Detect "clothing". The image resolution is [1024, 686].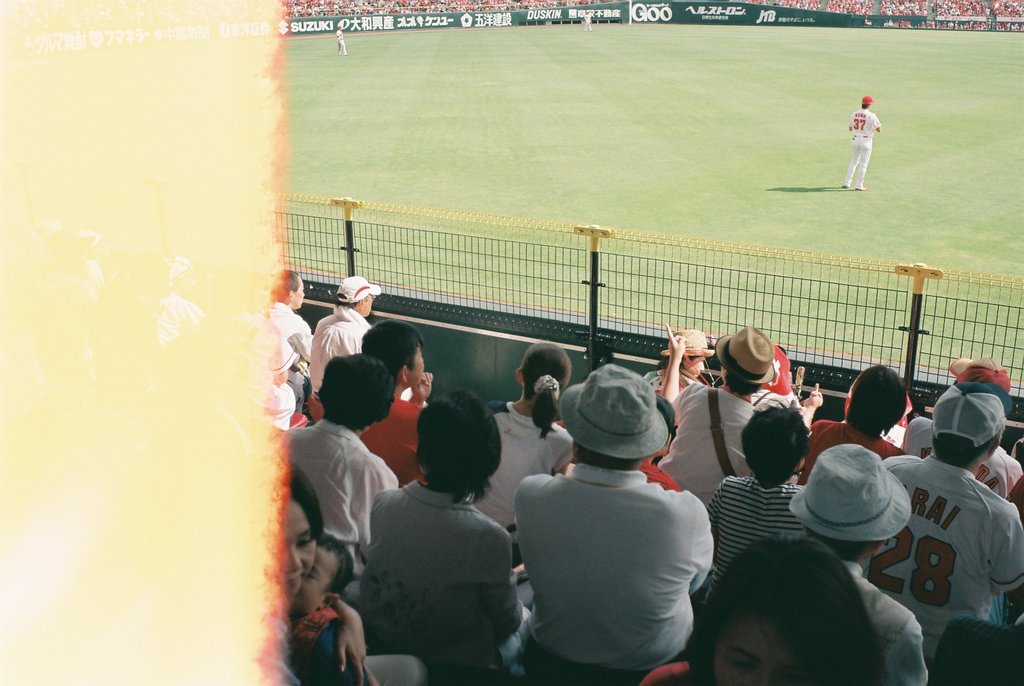
<bbox>360, 487, 531, 658</bbox>.
